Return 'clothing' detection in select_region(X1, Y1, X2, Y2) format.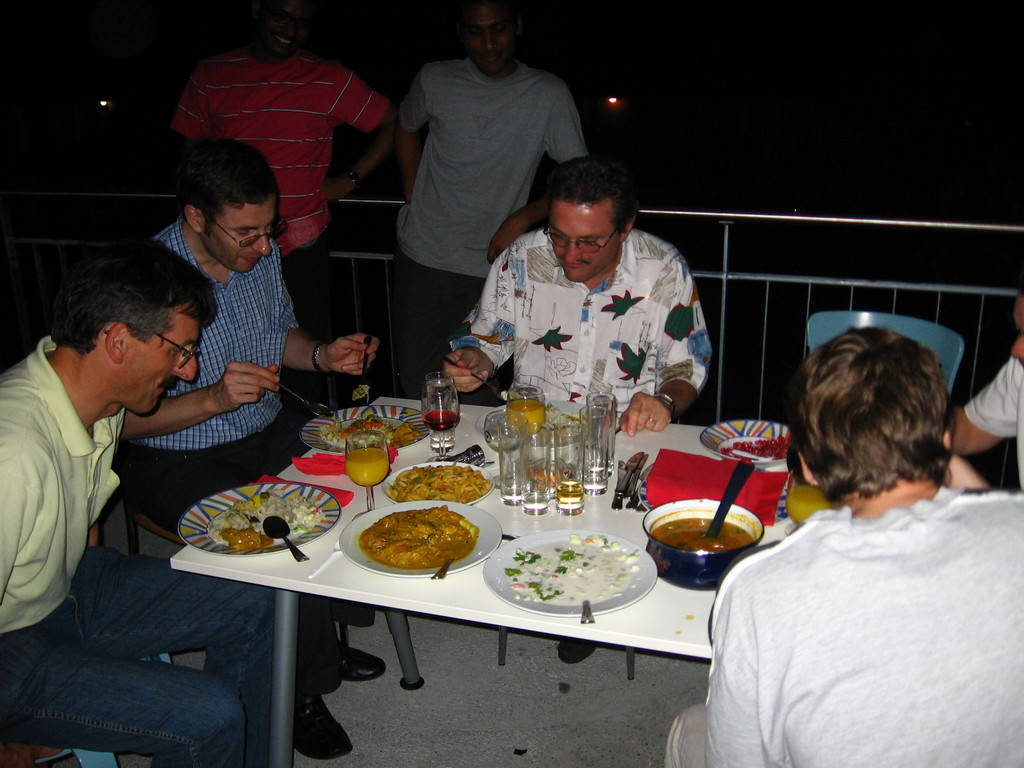
select_region(112, 214, 370, 696).
